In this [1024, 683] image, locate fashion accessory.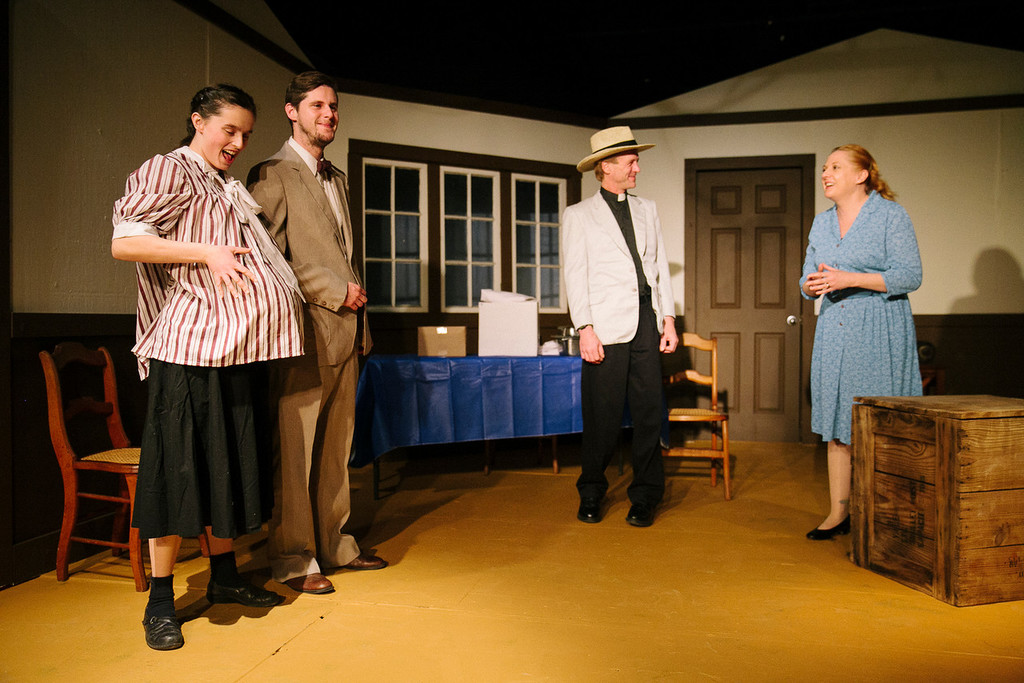
Bounding box: l=573, t=121, r=652, b=178.
